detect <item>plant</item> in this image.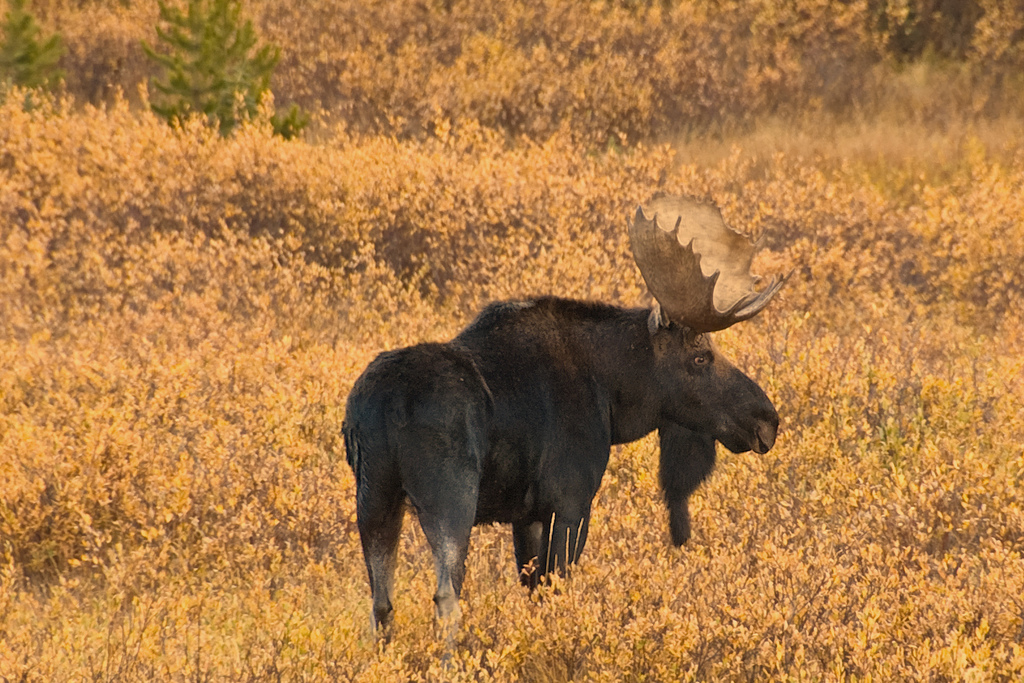
Detection: (x1=119, y1=5, x2=295, y2=135).
